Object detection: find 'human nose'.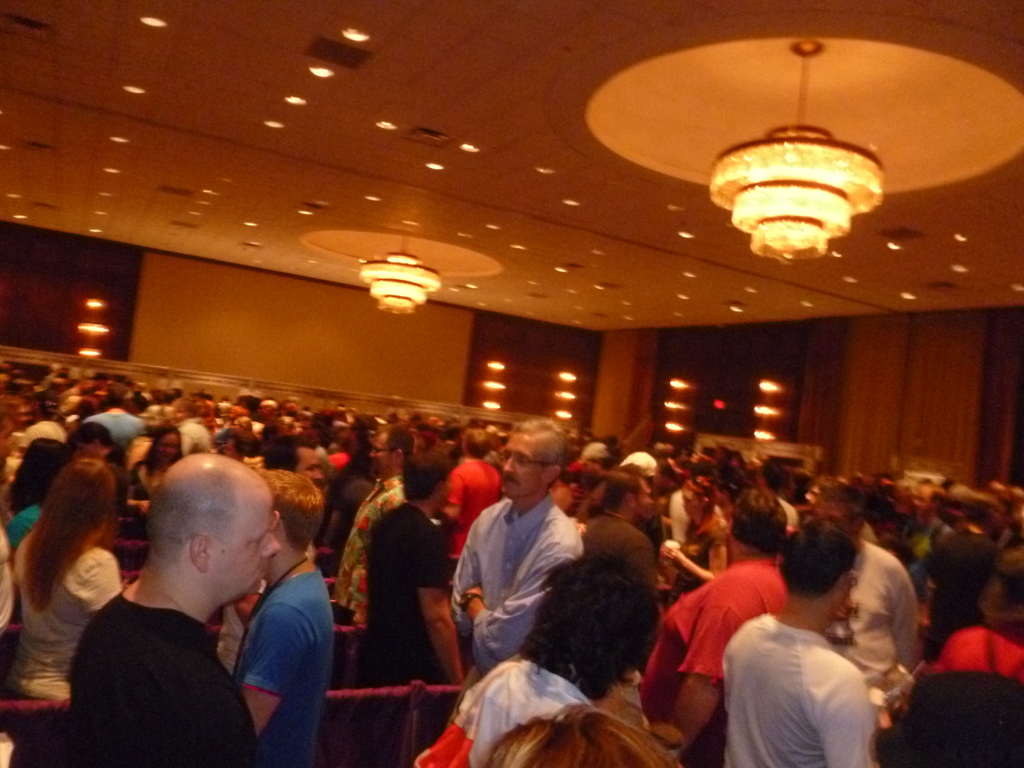
<bbox>257, 533, 281, 560</bbox>.
